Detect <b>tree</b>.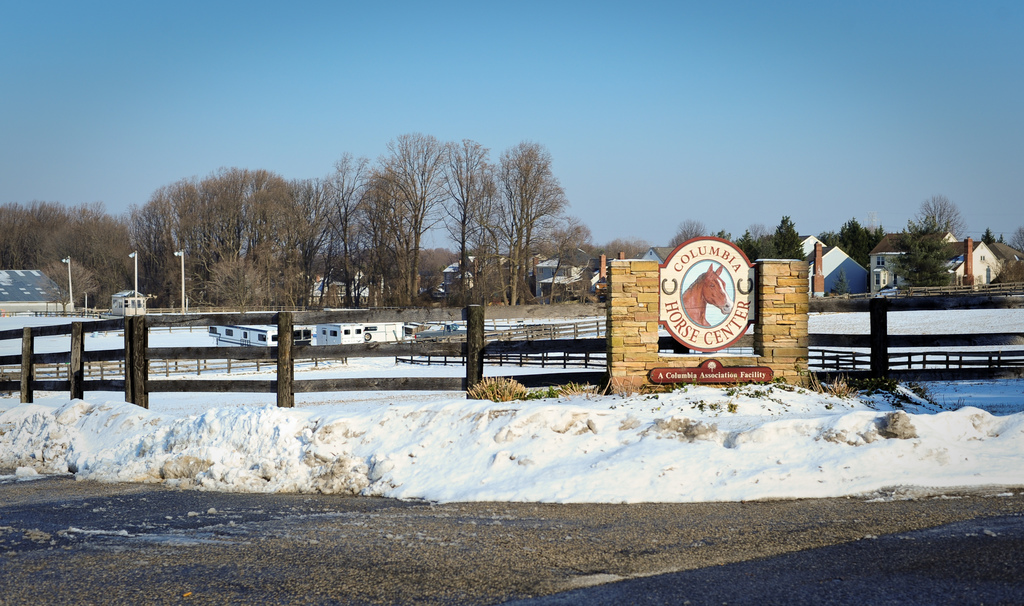
Detected at 1010, 230, 1023, 251.
